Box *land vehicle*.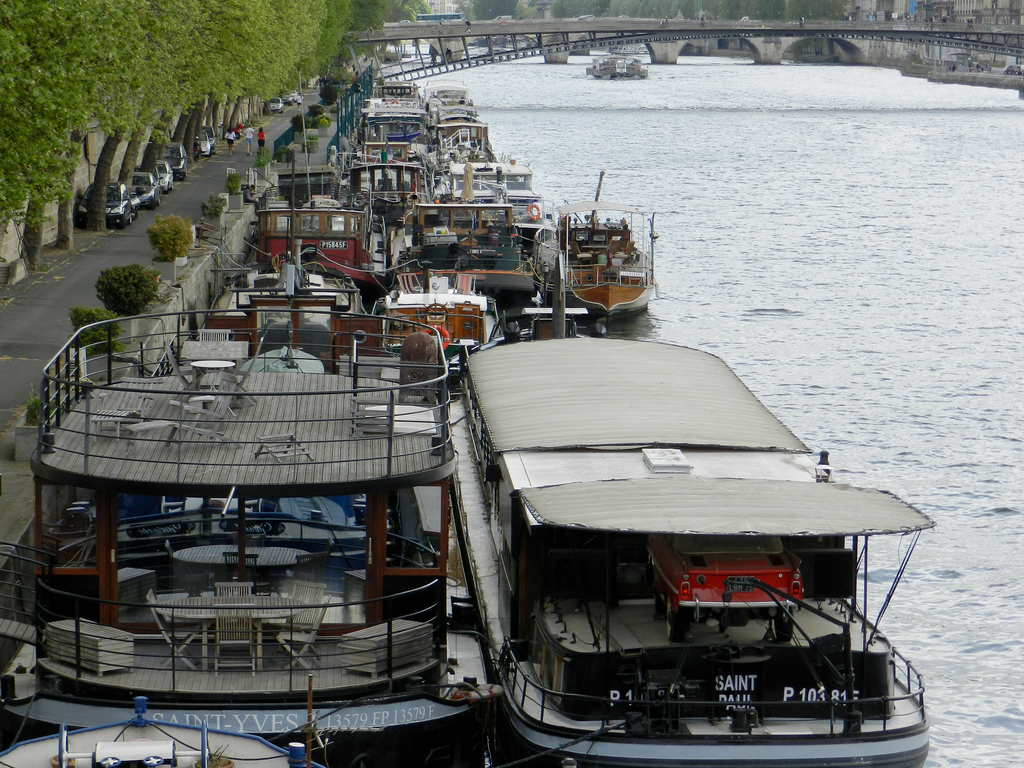
[204,135,211,155].
